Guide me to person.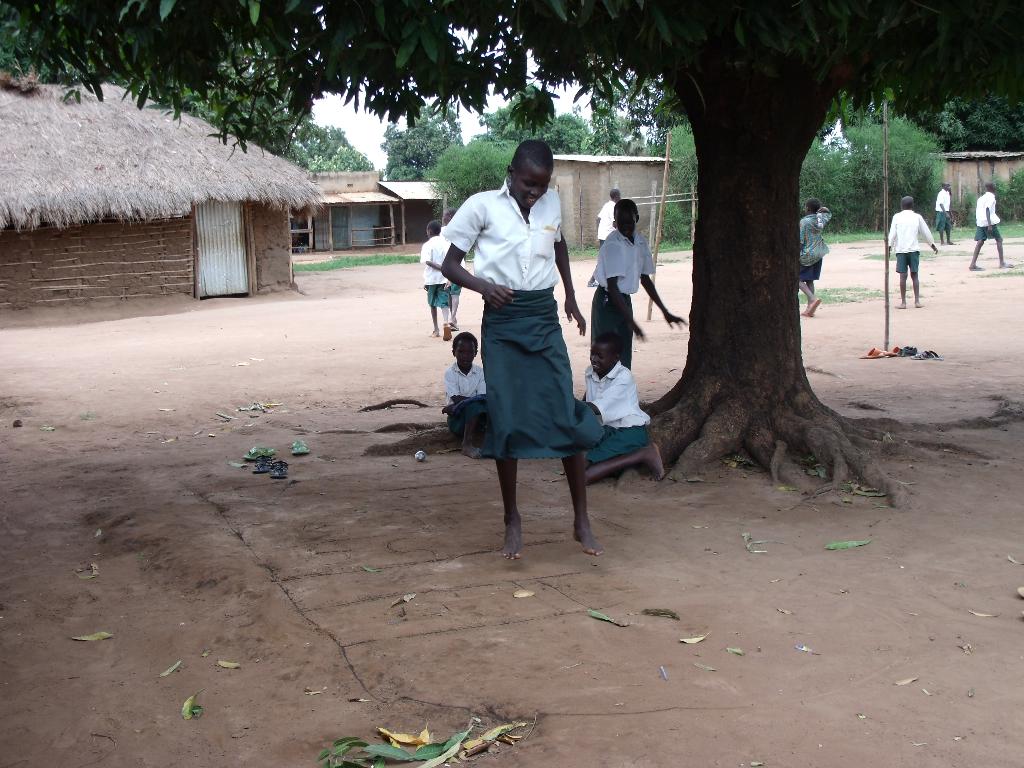
Guidance: <box>933,183,954,243</box>.
